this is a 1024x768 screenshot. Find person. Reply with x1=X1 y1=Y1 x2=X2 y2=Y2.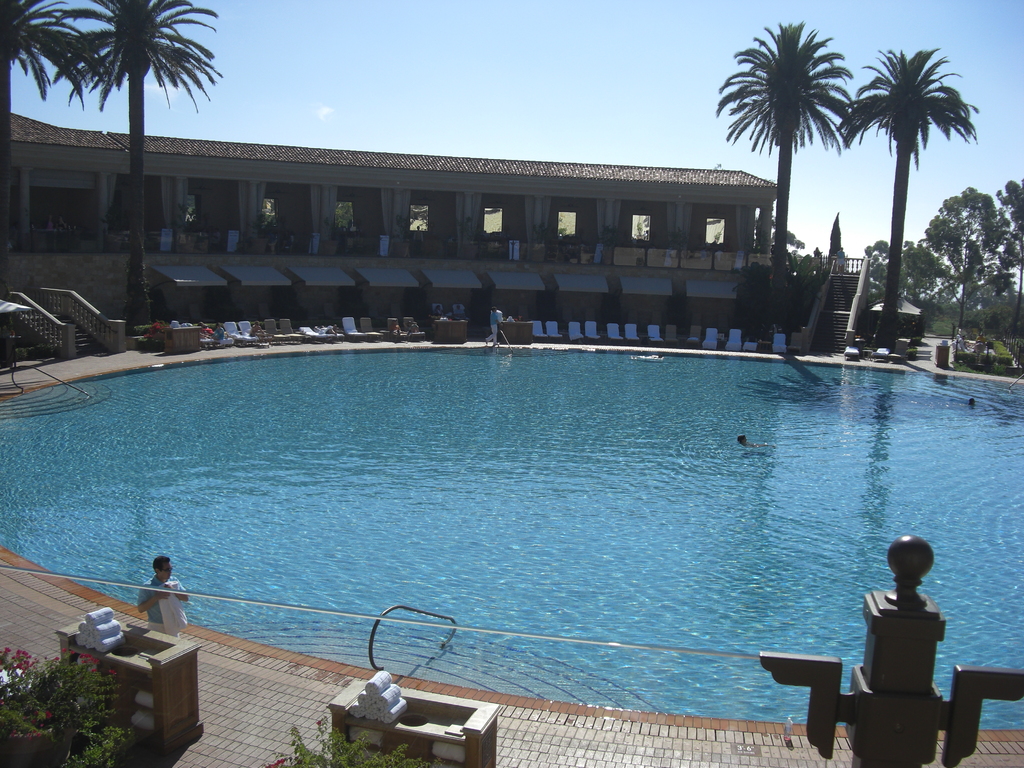
x1=317 y1=324 x2=337 y2=335.
